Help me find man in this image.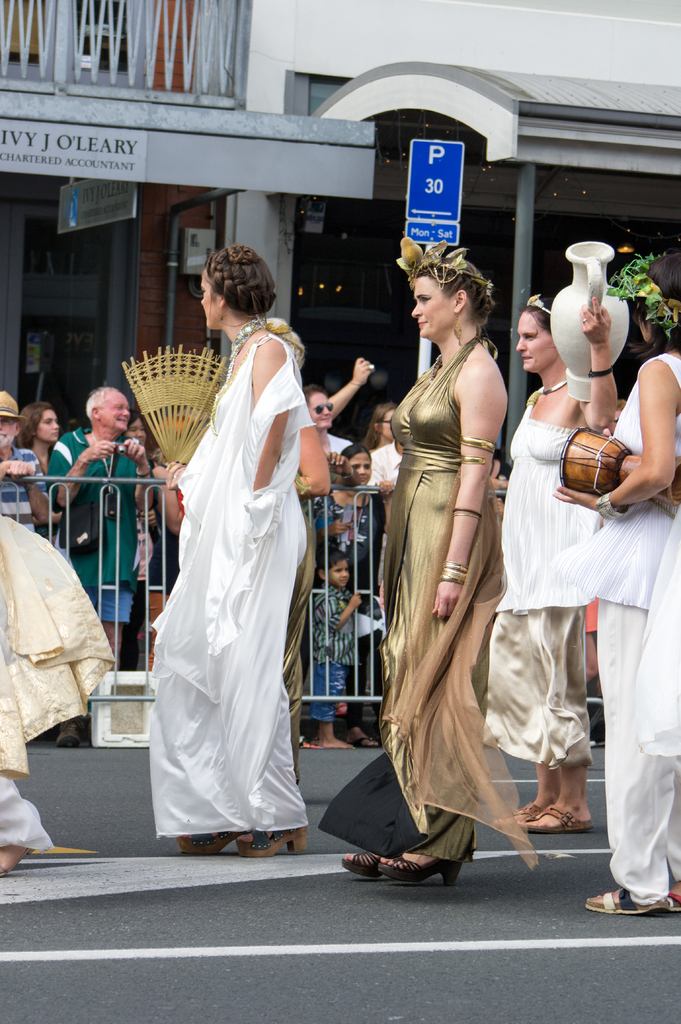
Found it: x1=46, y1=384, x2=159, y2=742.
